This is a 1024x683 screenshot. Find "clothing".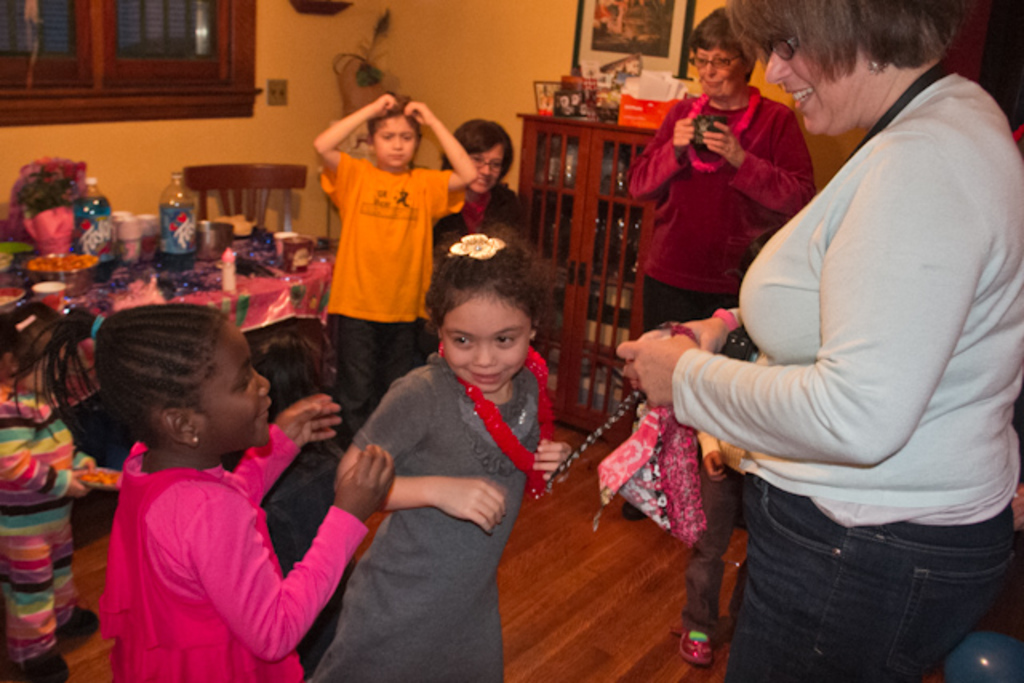
Bounding box: locate(314, 144, 474, 446).
